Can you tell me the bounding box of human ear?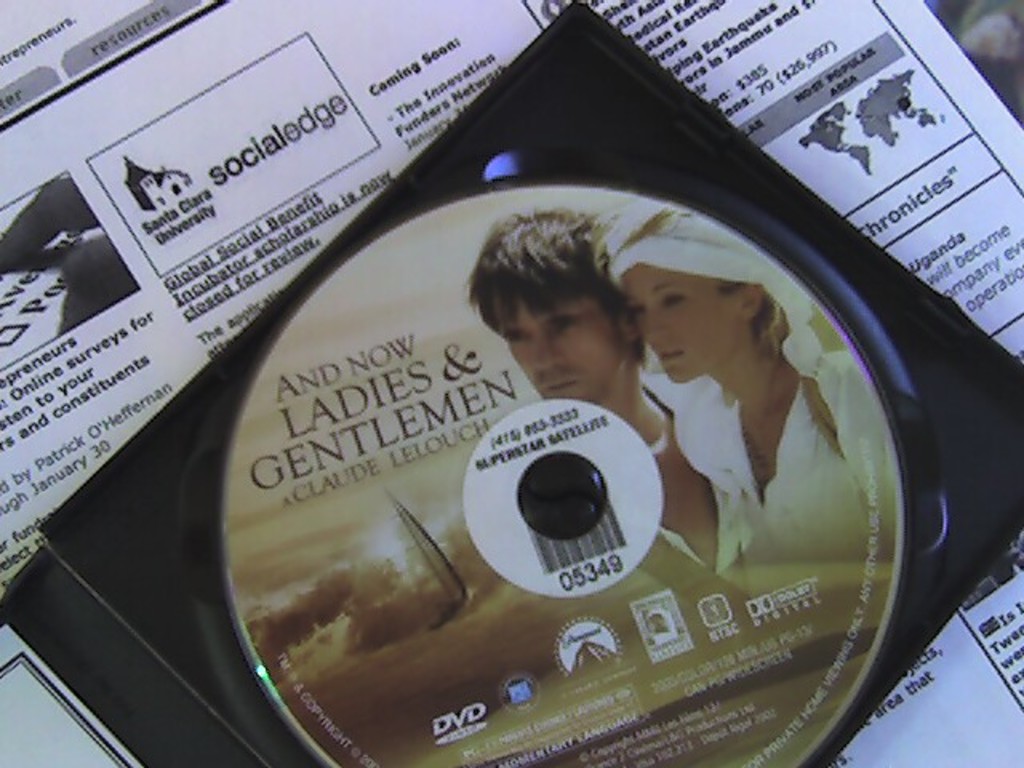
Rect(742, 286, 765, 322).
